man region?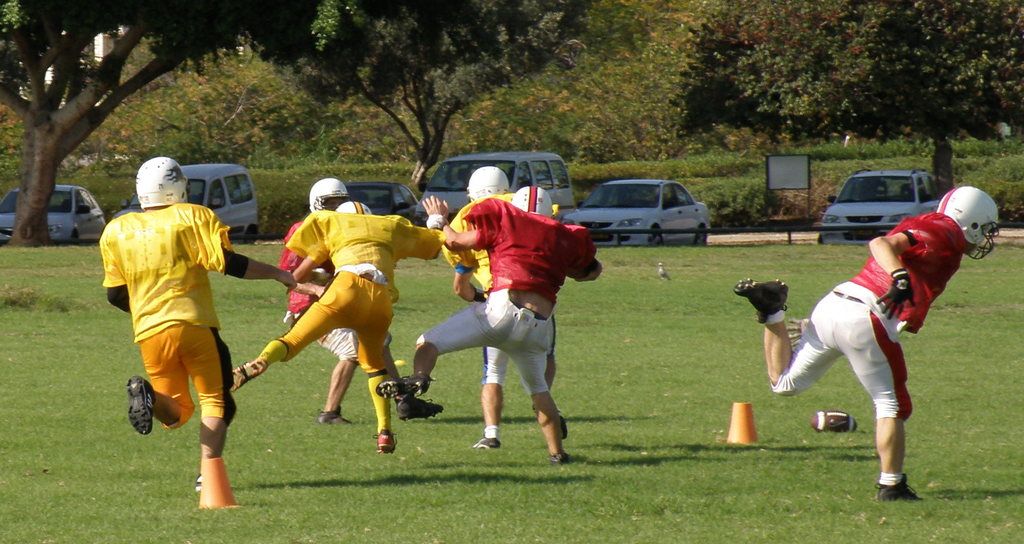
box(231, 202, 444, 452)
